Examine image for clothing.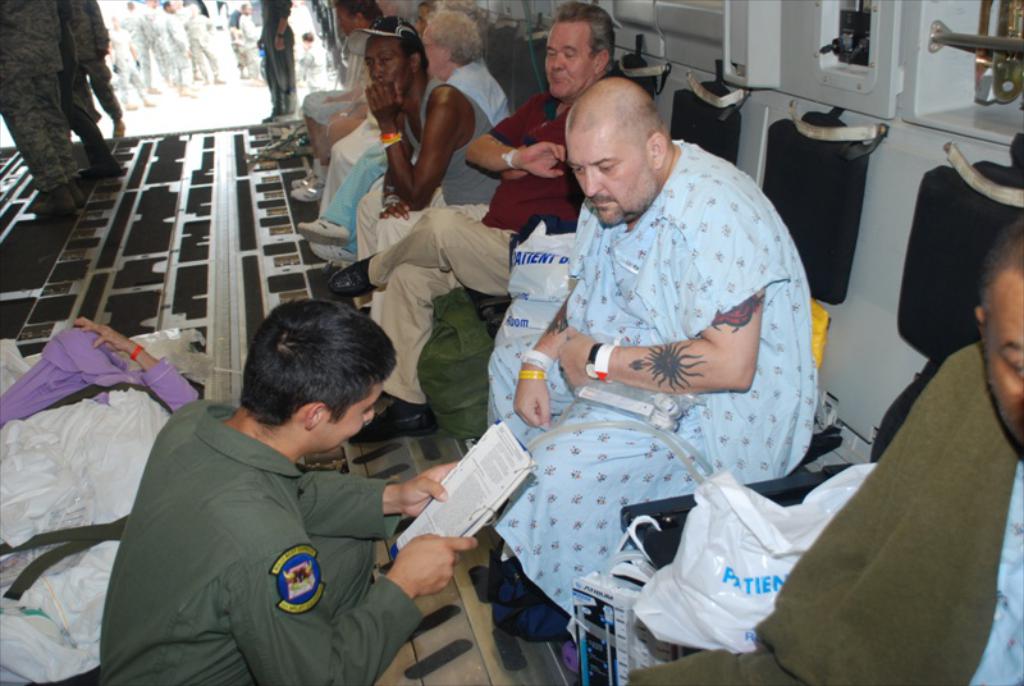
Examination result: bbox=(0, 0, 60, 186).
